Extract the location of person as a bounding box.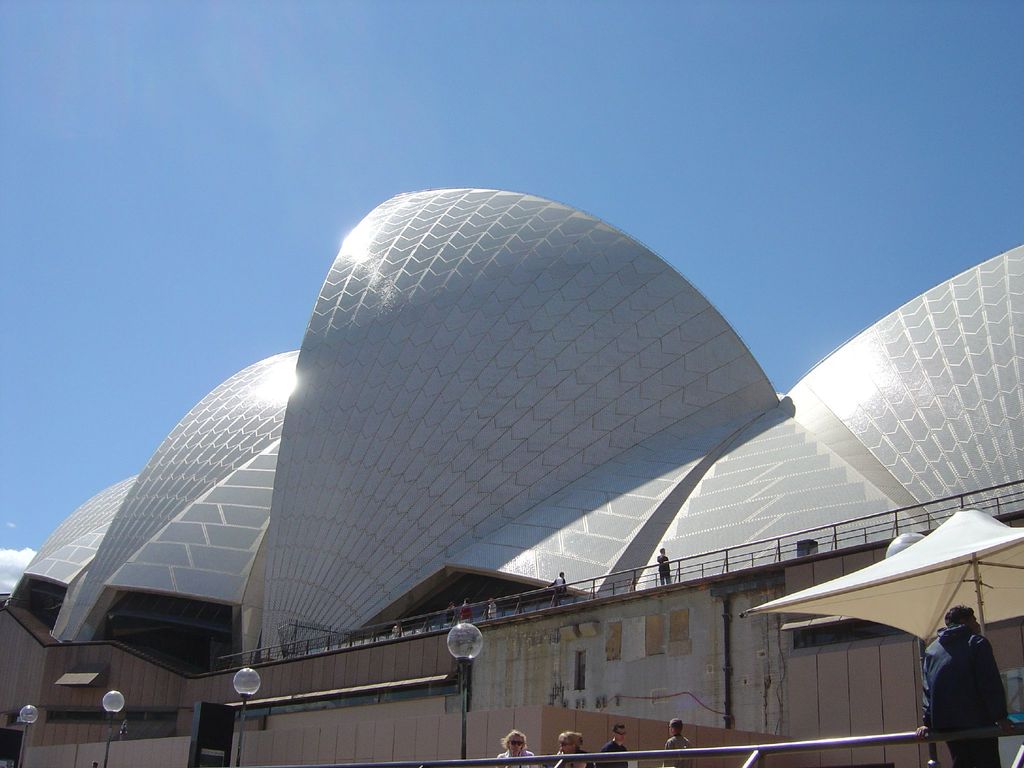
<region>663, 719, 694, 764</region>.
